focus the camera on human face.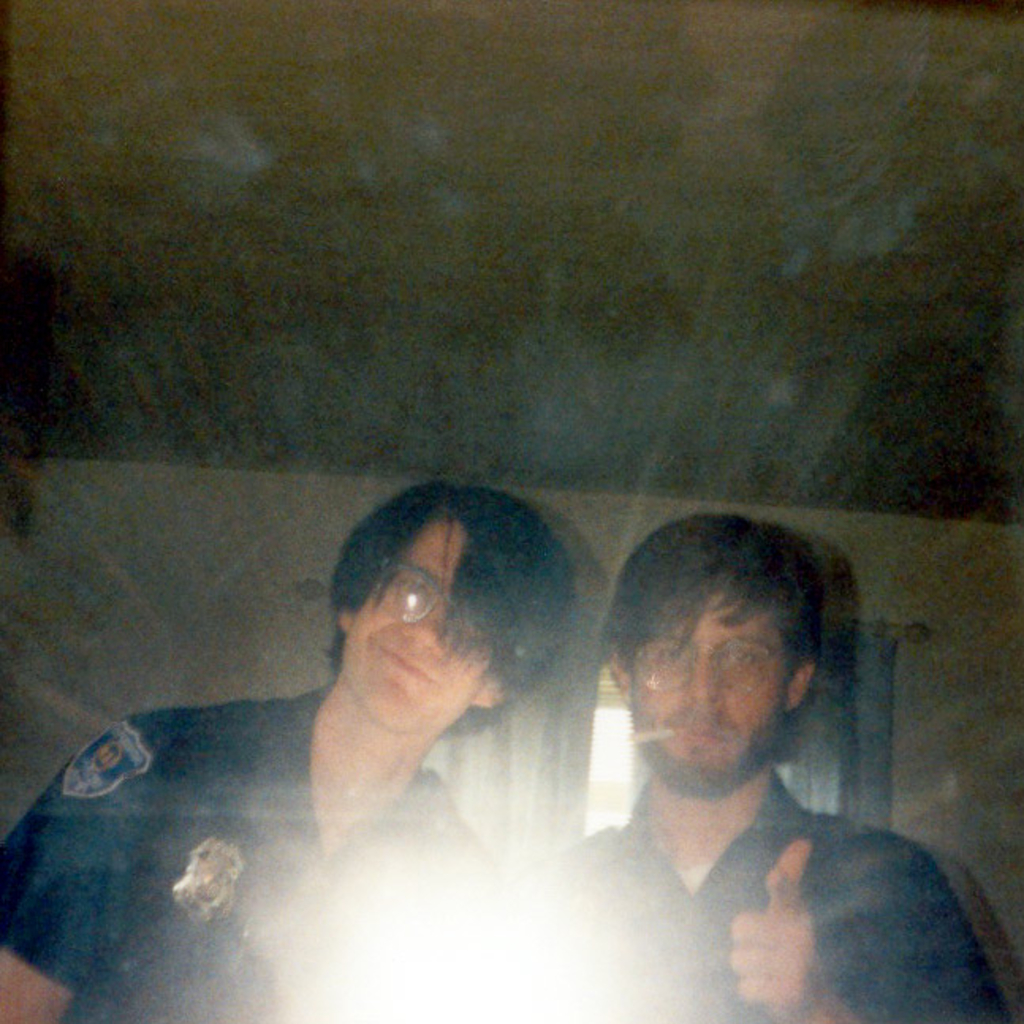
Focus region: bbox(331, 495, 514, 747).
